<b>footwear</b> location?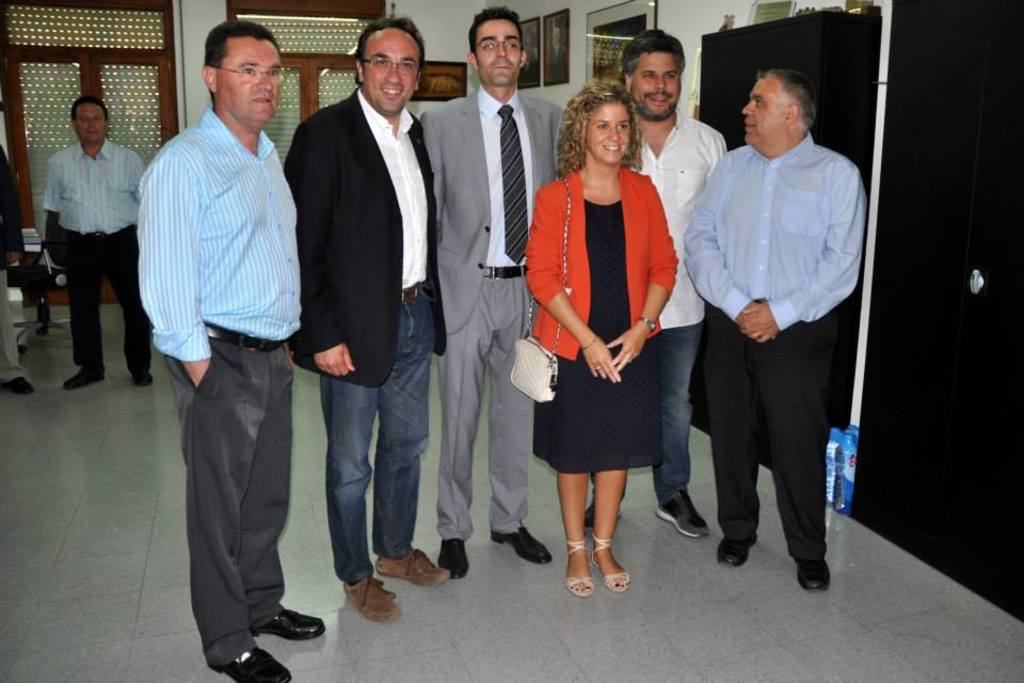
{"left": 250, "top": 603, "right": 335, "bottom": 640}
